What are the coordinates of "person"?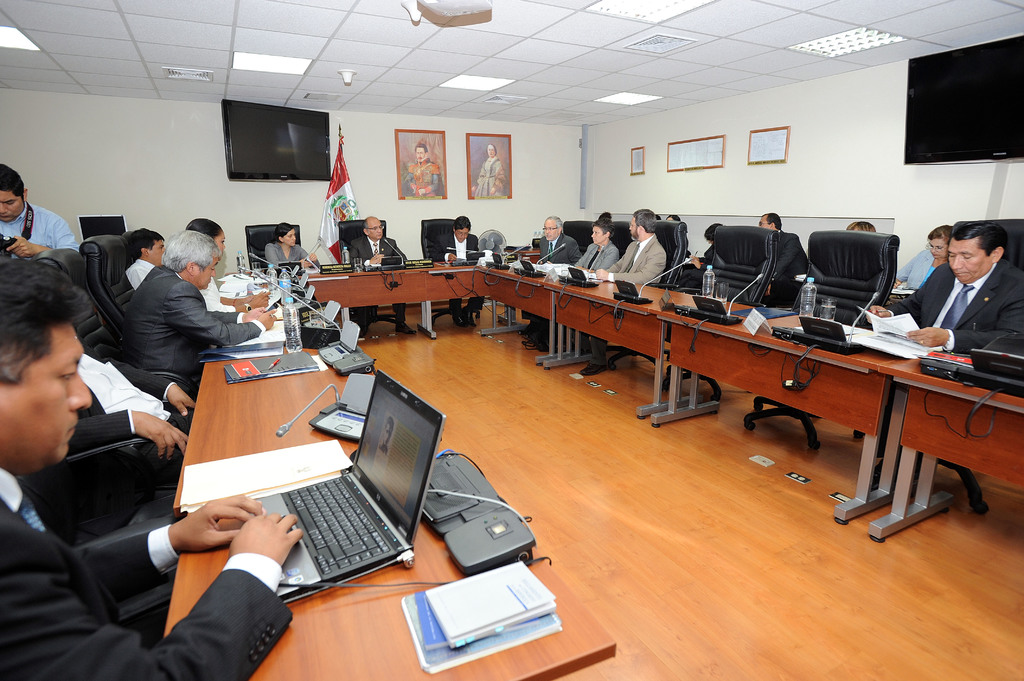
rect(258, 218, 314, 276).
